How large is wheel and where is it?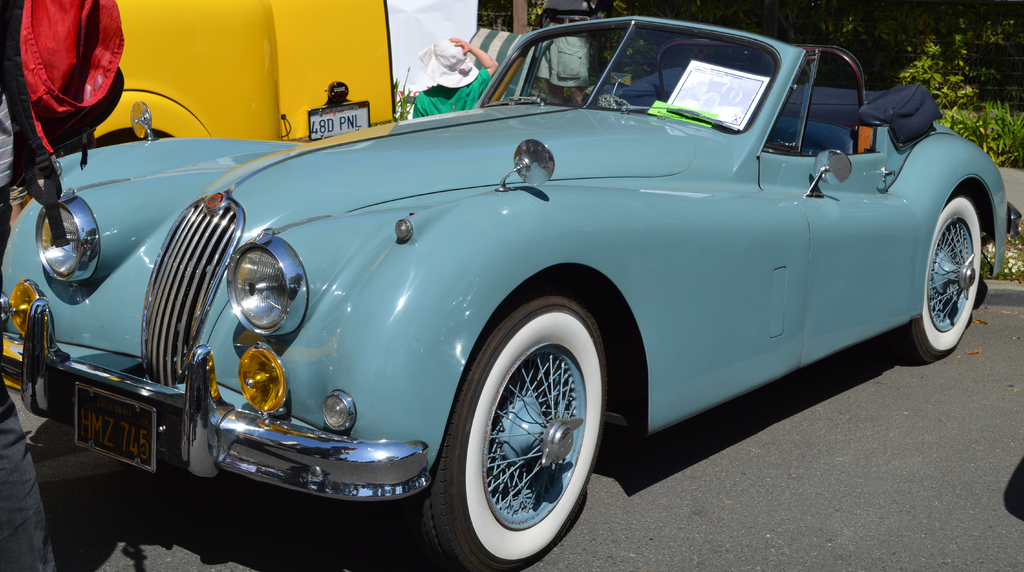
Bounding box: BBox(908, 188, 981, 361).
